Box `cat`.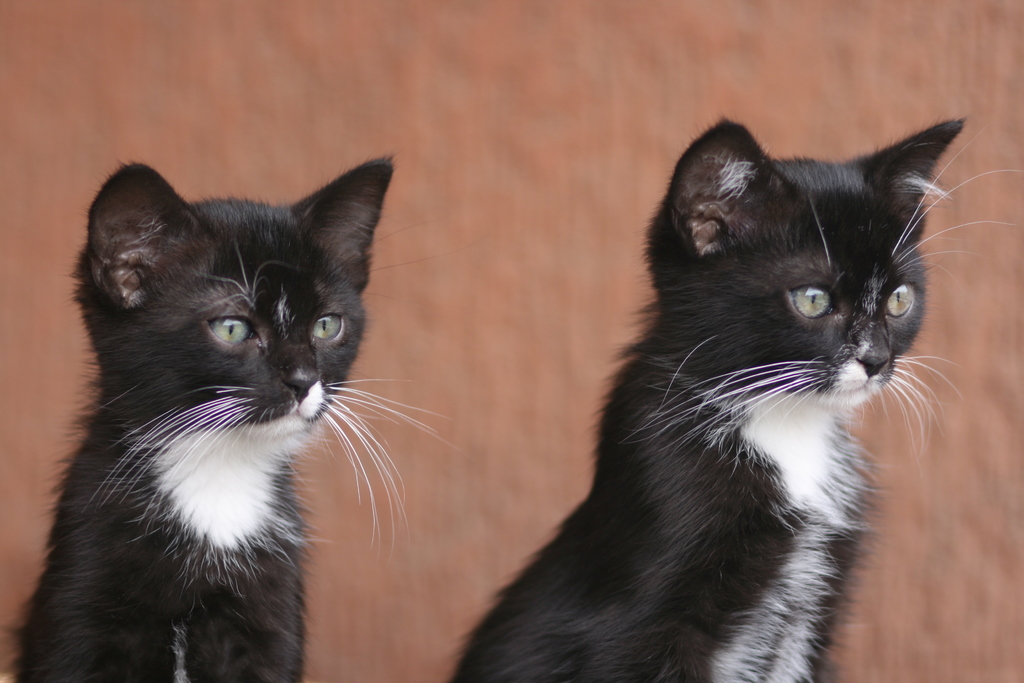
0/157/461/682.
